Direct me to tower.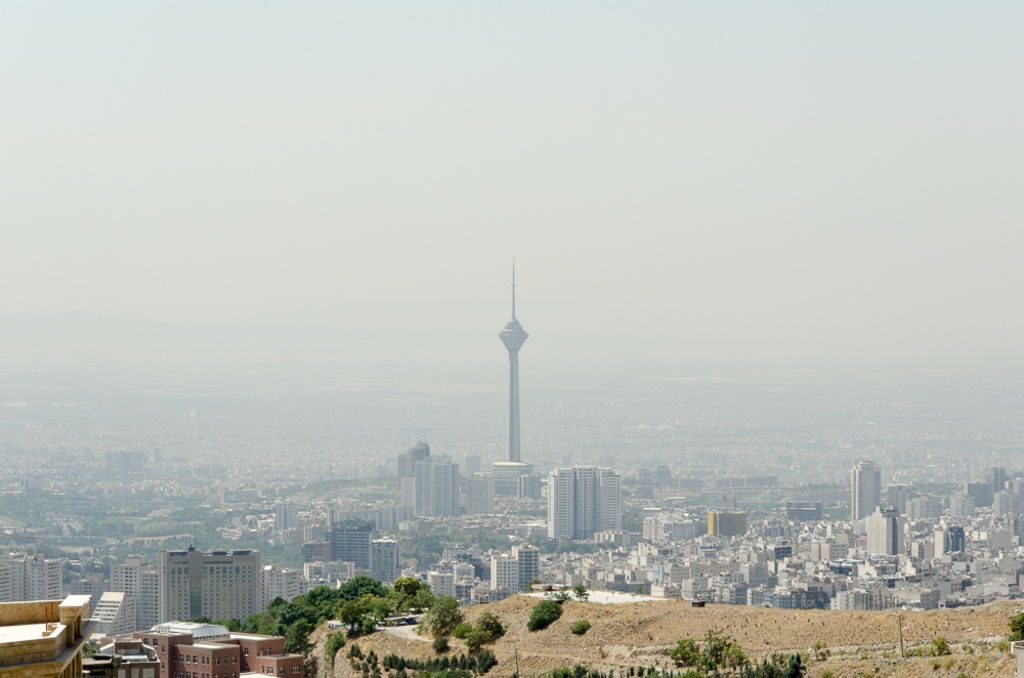
Direction: 547:464:618:549.
